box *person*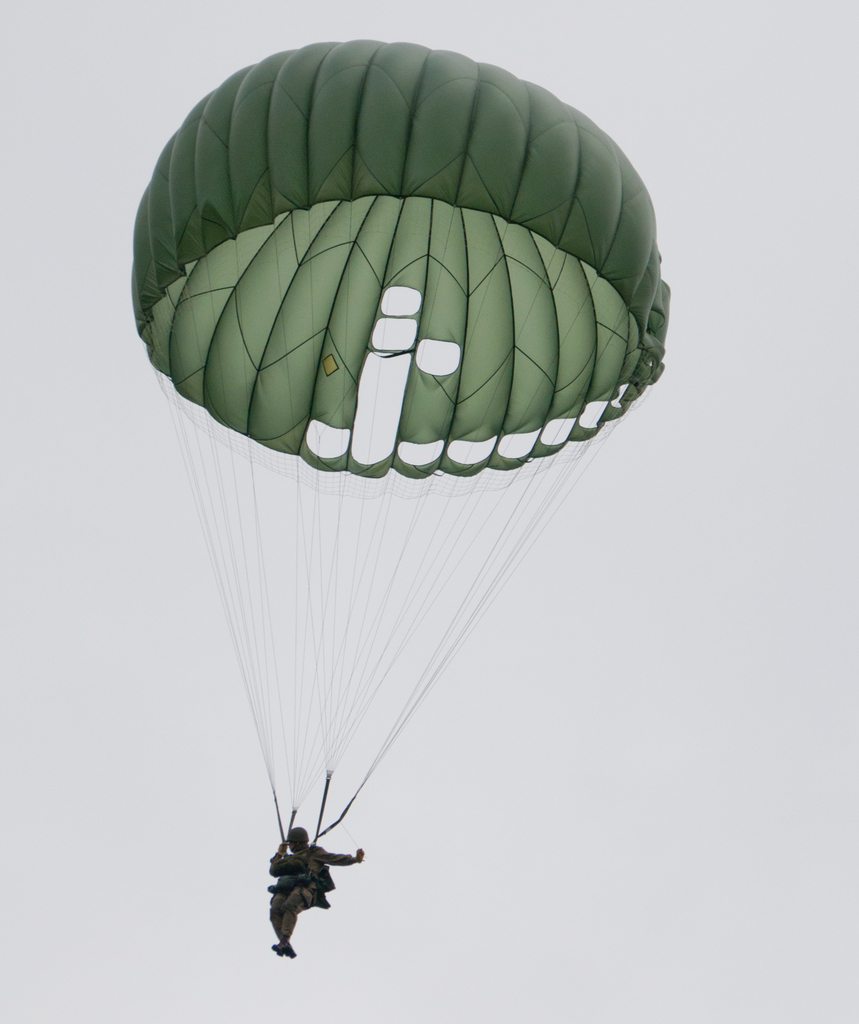
select_region(263, 828, 362, 952)
